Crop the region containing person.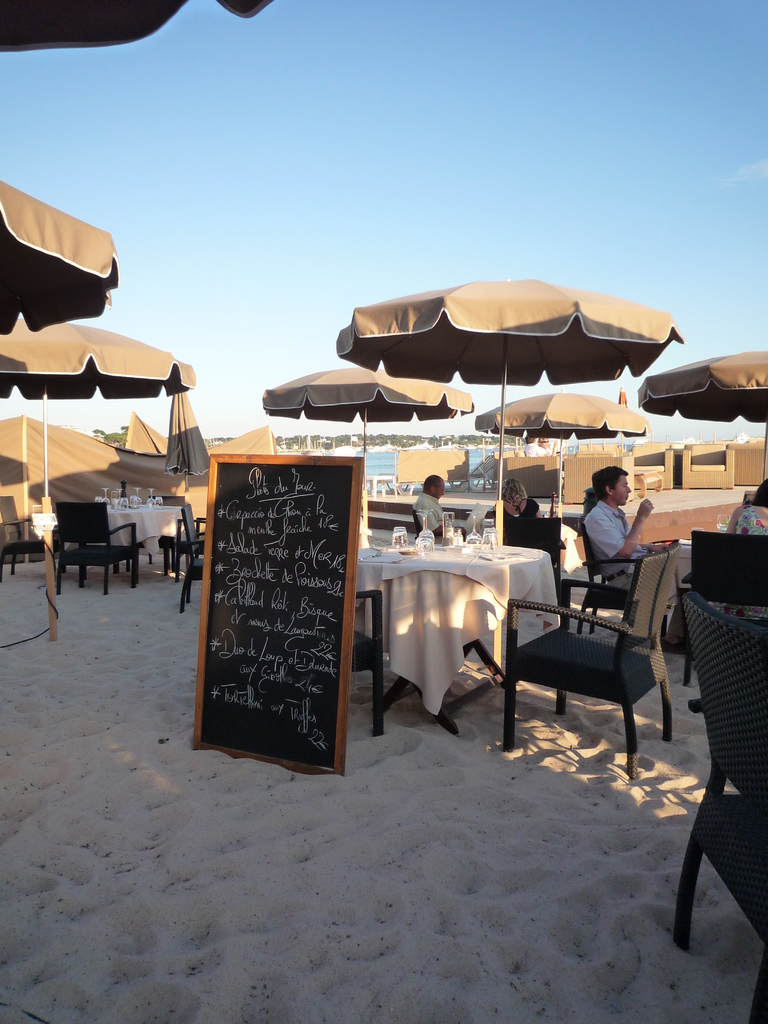
Crop region: <box>483,481,541,528</box>.
